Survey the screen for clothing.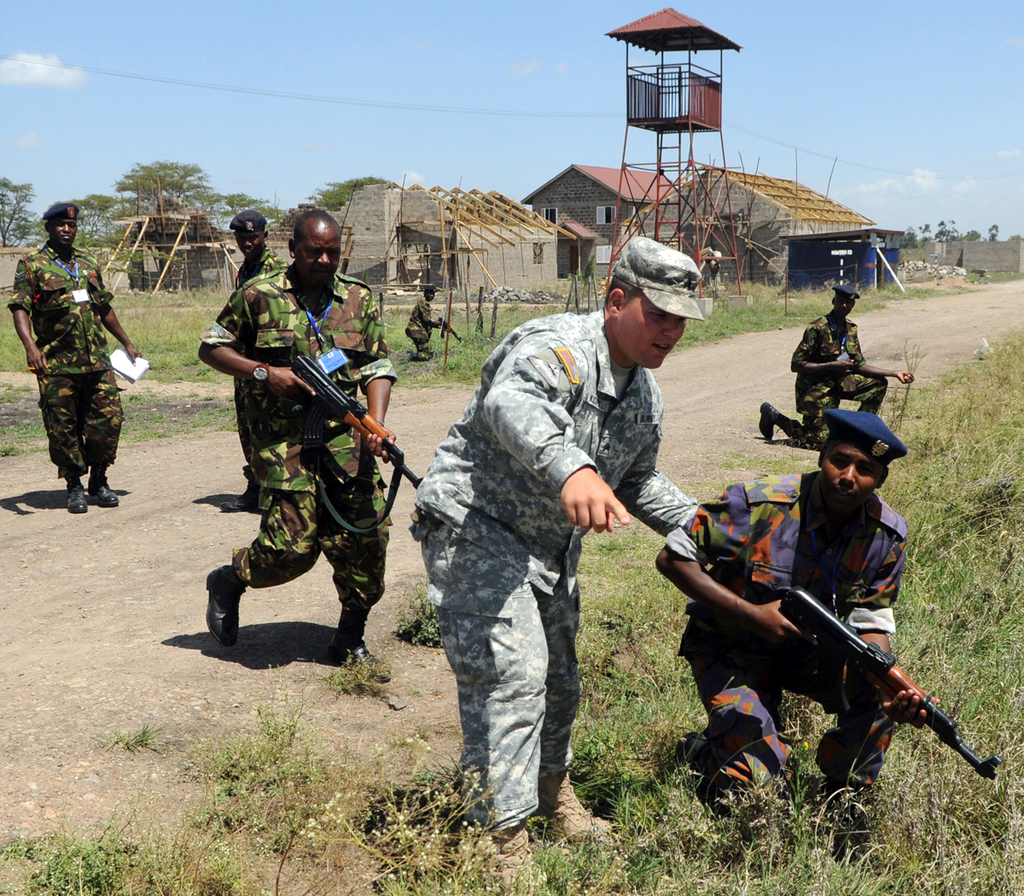
Survey found: region(193, 257, 399, 627).
